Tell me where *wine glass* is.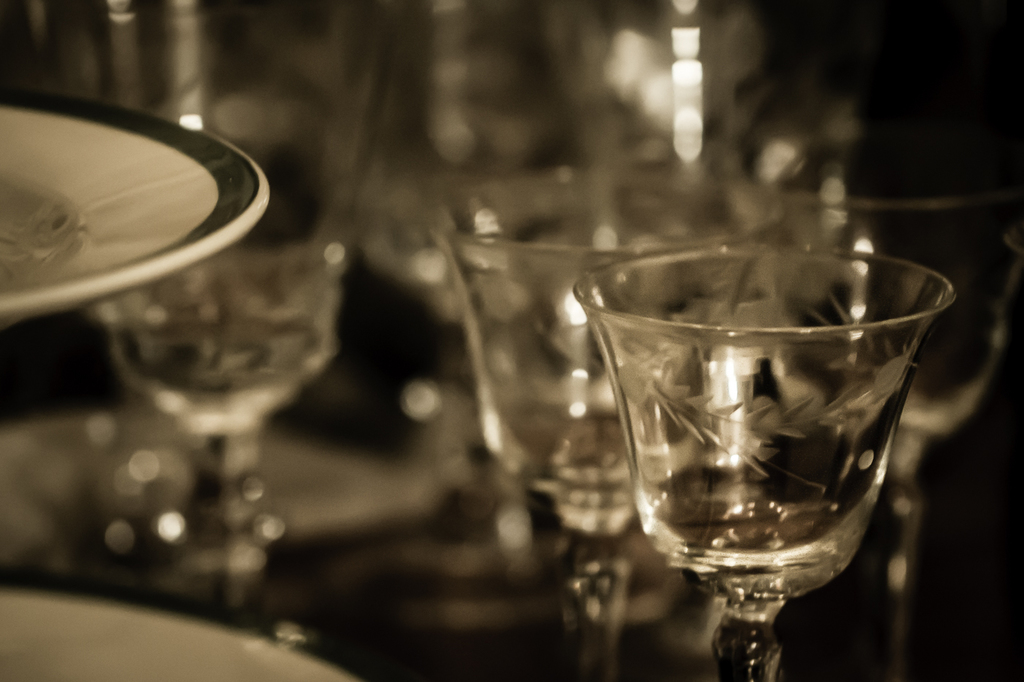
*wine glass* is at <bbox>573, 244, 953, 681</bbox>.
